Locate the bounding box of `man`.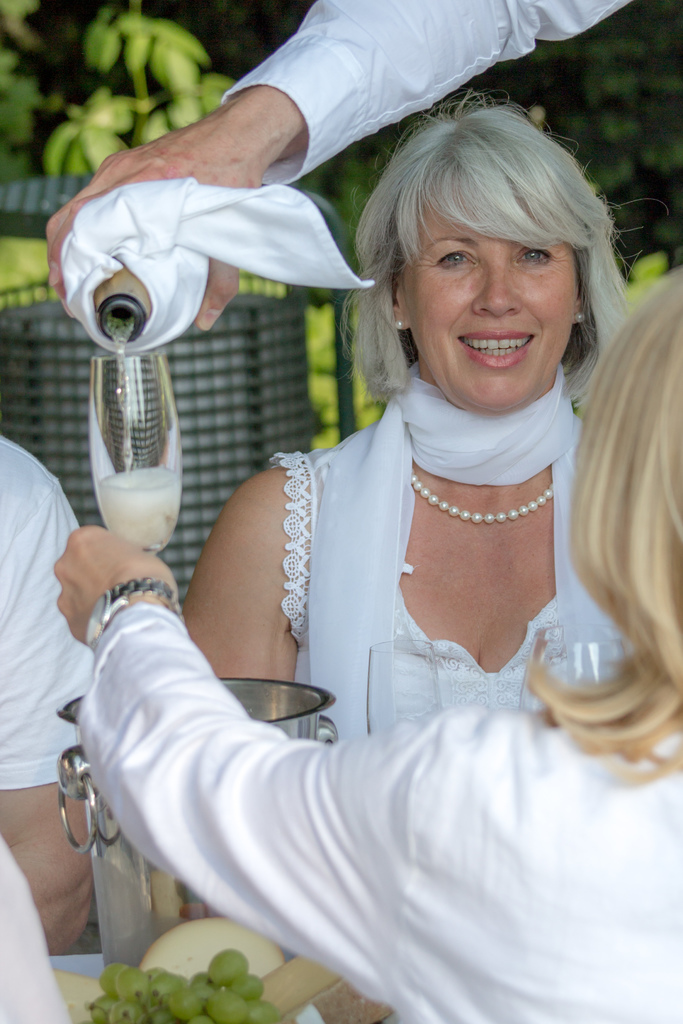
Bounding box: (x1=0, y1=435, x2=95, y2=946).
